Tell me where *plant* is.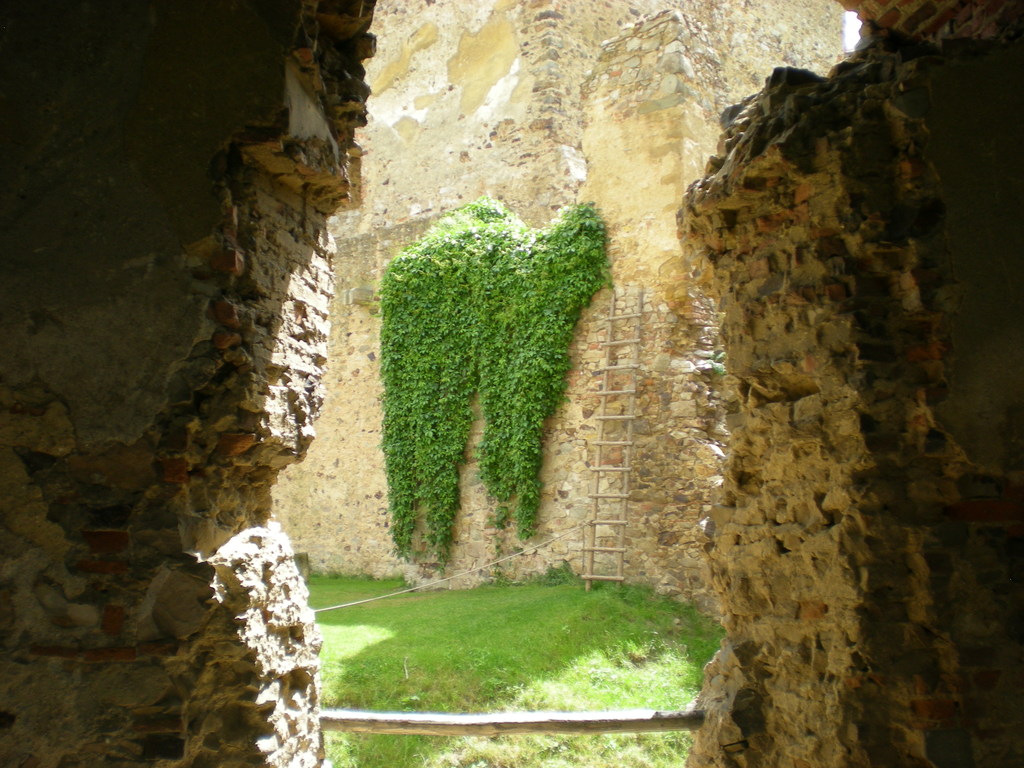
*plant* is at <bbox>374, 190, 611, 577</bbox>.
